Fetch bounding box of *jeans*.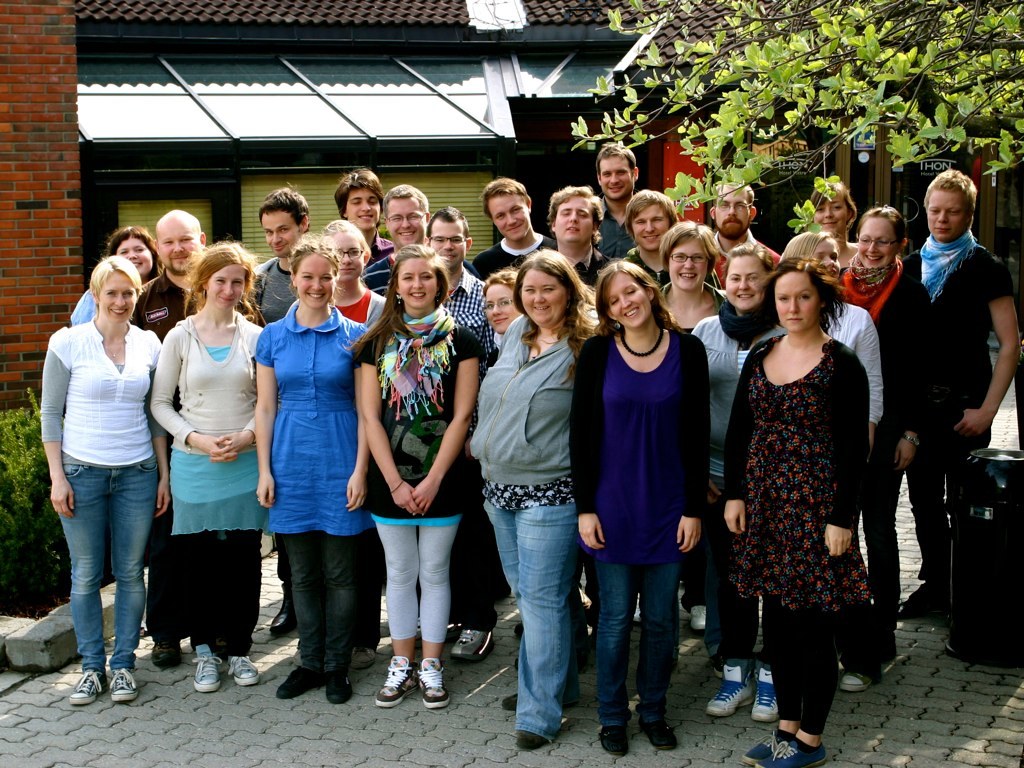
Bbox: (x1=704, y1=505, x2=730, y2=650).
